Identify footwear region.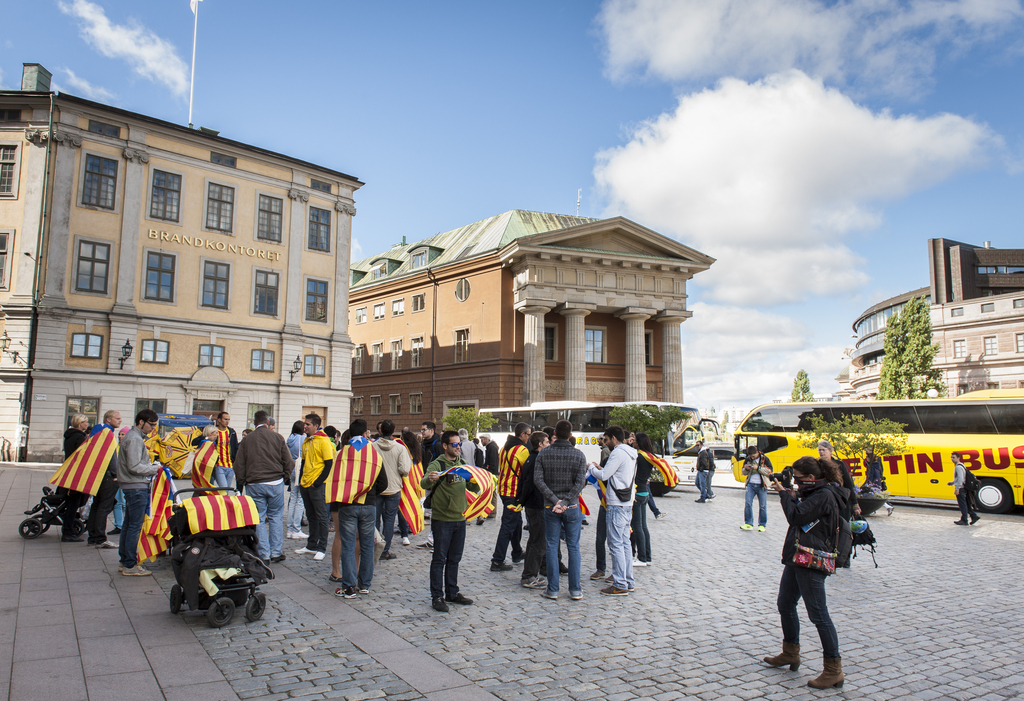
Region: (left=971, top=517, right=979, bottom=527).
